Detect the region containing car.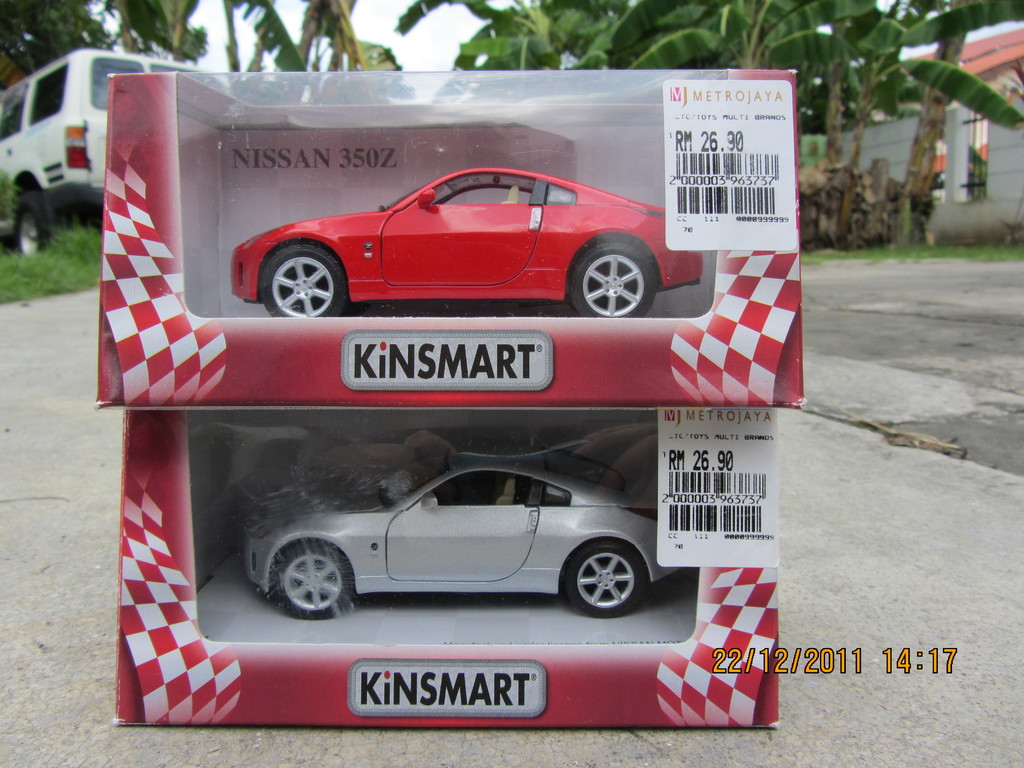
box=[0, 46, 205, 254].
